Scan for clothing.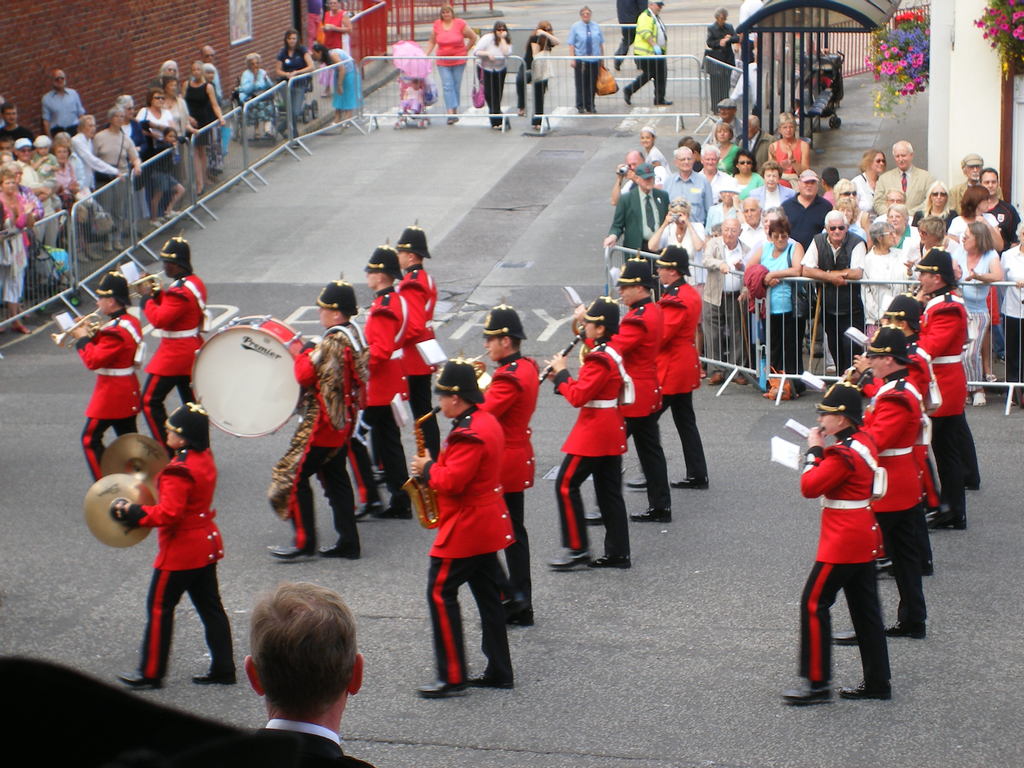
Scan result: <bbox>319, 6, 347, 48</bbox>.
